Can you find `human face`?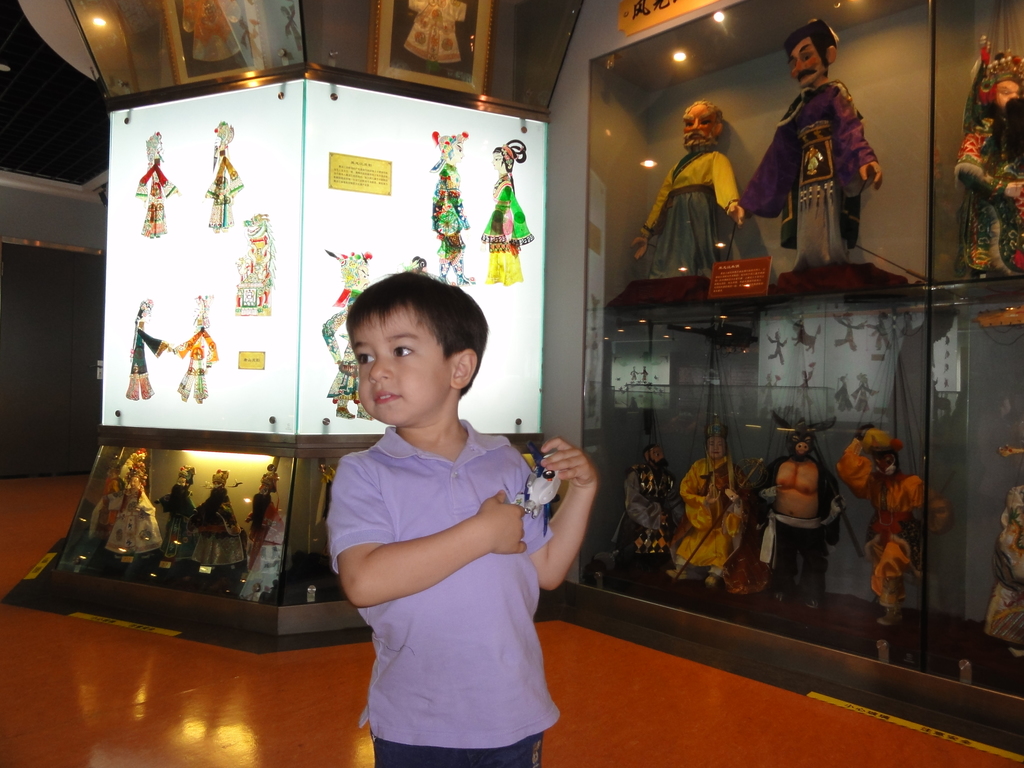
Yes, bounding box: rect(706, 438, 723, 454).
